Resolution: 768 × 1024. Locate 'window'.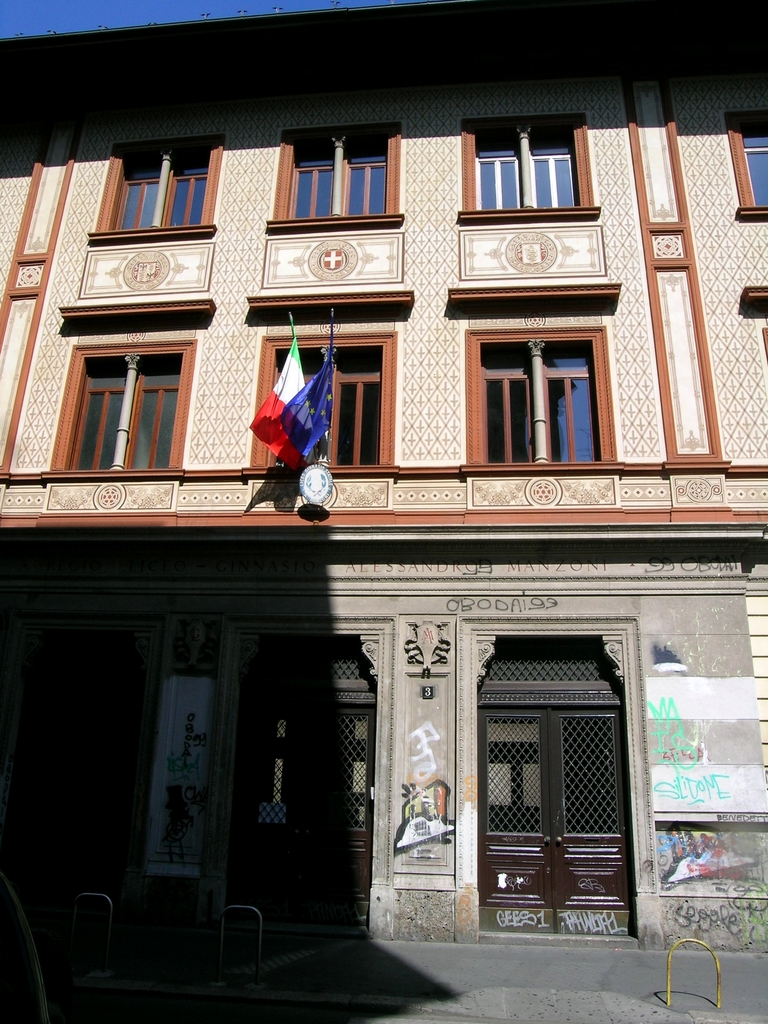
(x1=268, y1=120, x2=404, y2=234).
